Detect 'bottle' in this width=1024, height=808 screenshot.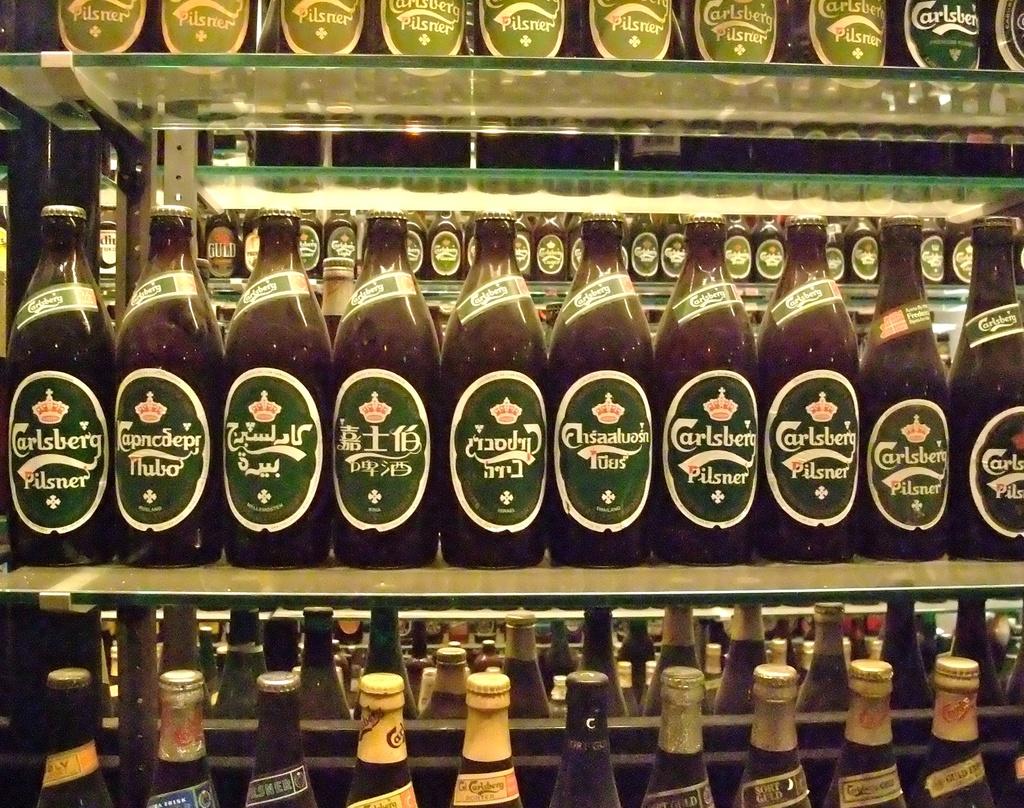
Detection: (198, 622, 220, 697).
